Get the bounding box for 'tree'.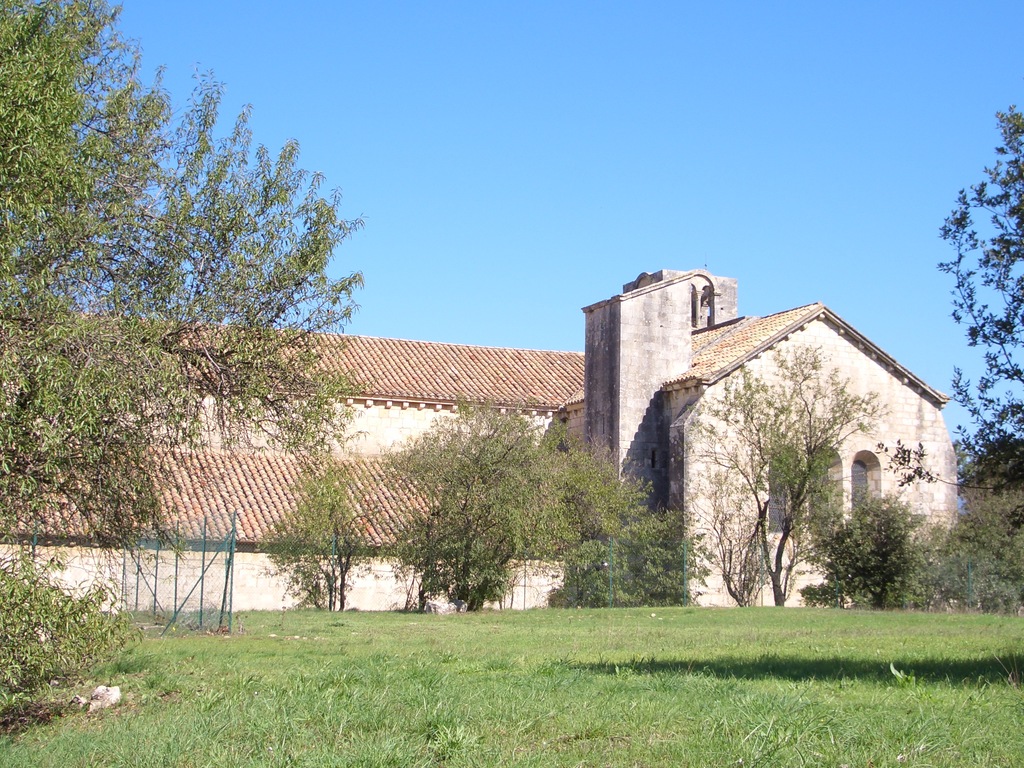
382/398/652/616.
